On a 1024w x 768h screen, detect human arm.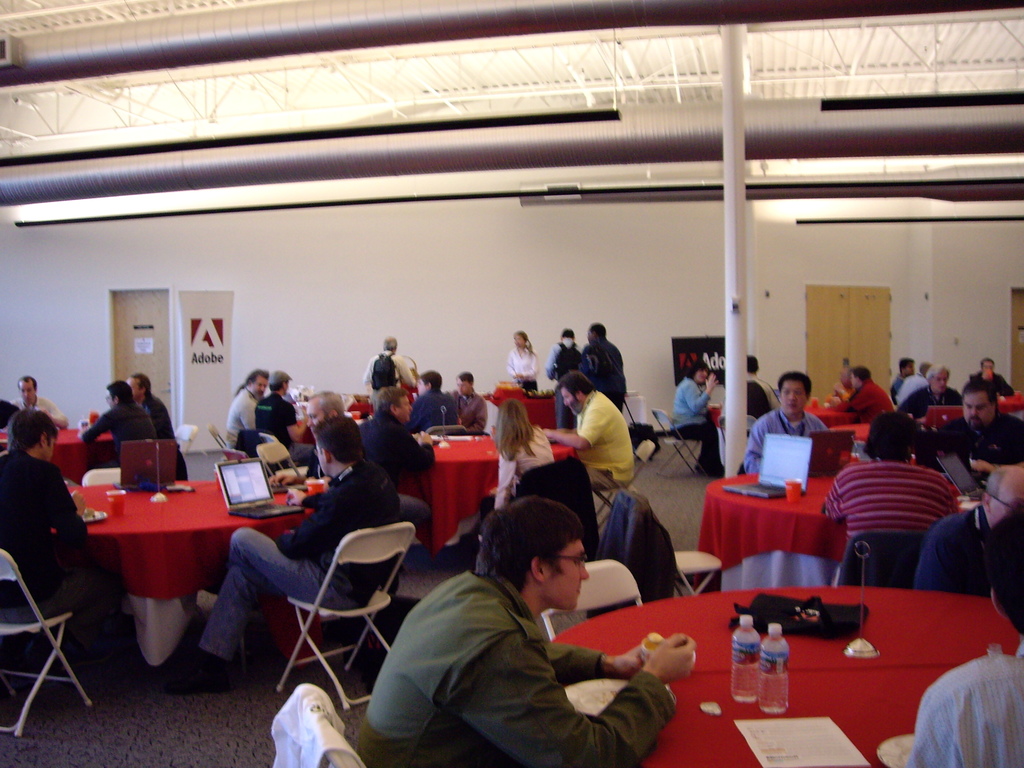
left=746, top=413, right=771, bottom=478.
